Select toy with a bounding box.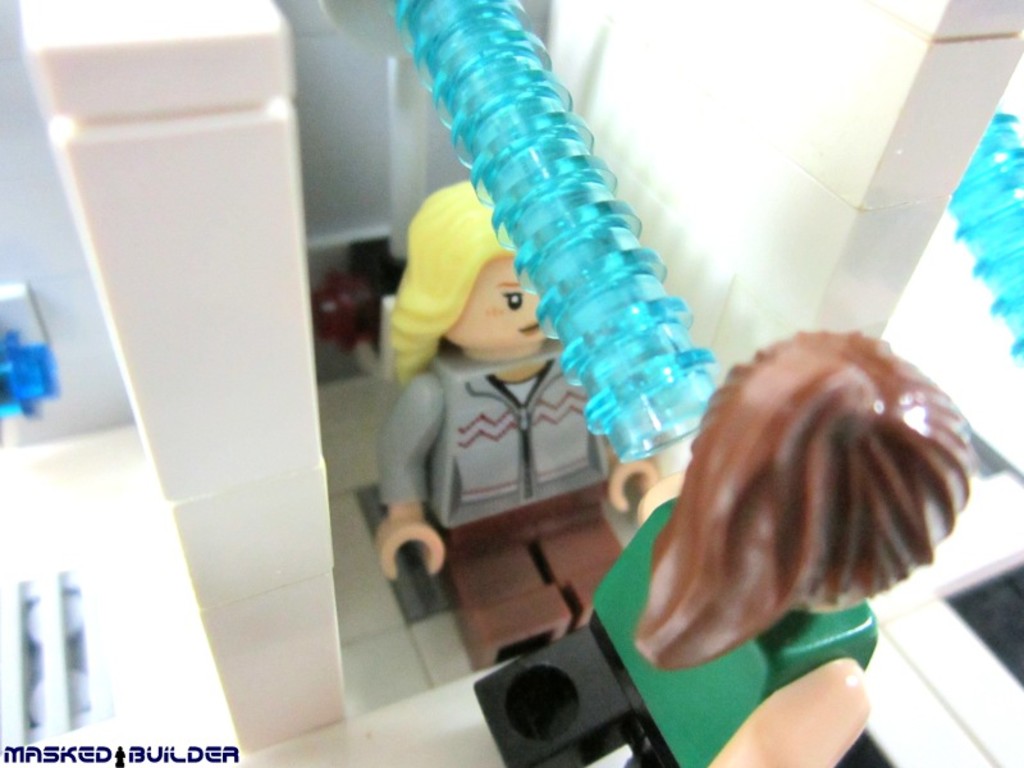
bbox=[472, 329, 973, 767].
